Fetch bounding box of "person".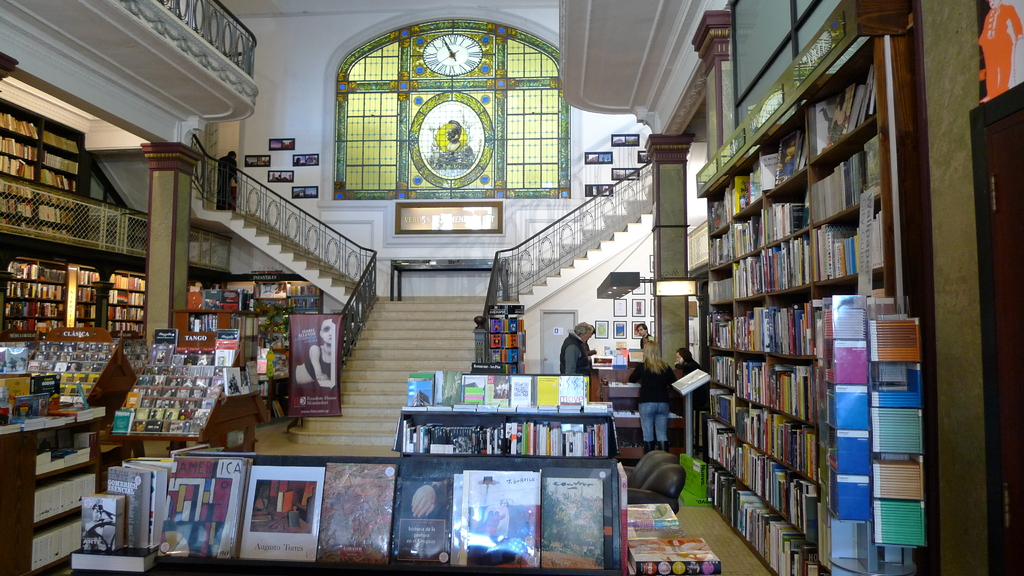
Bbox: crop(162, 390, 171, 395).
